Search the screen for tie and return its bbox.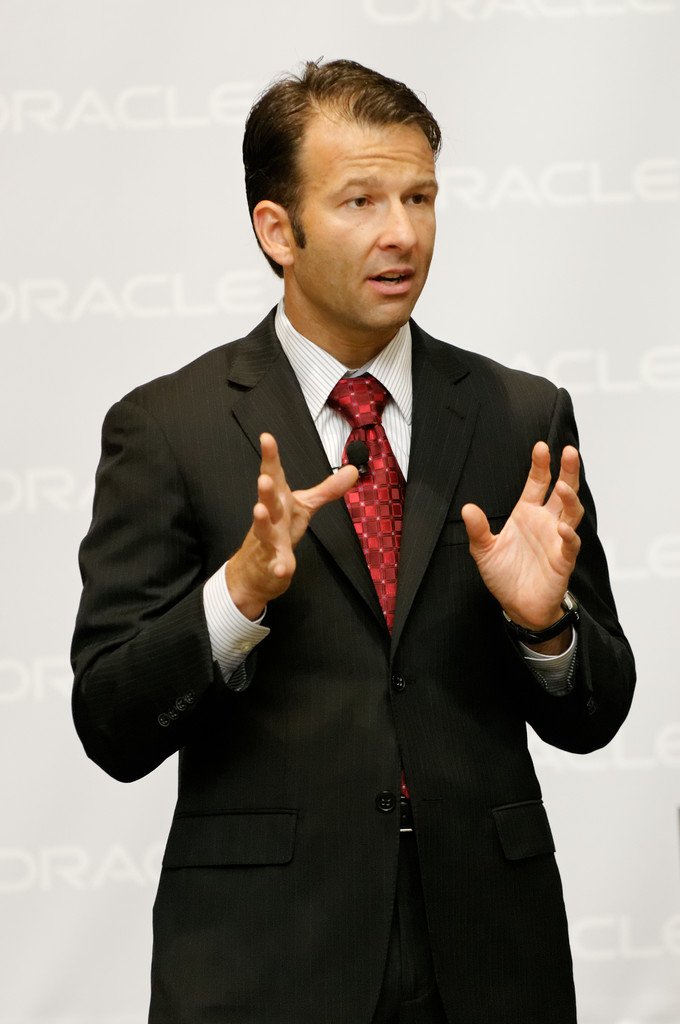
Found: detection(316, 364, 416, 805).
